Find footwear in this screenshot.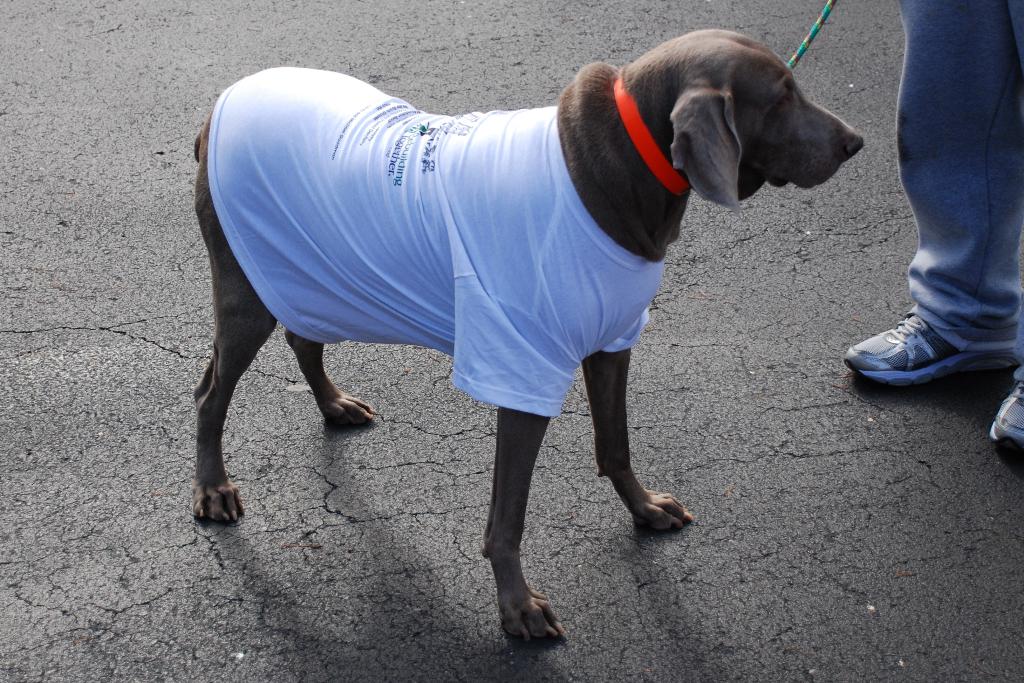
The bounding box for footwear is <region>844, 306, 1023, 390</region>.
